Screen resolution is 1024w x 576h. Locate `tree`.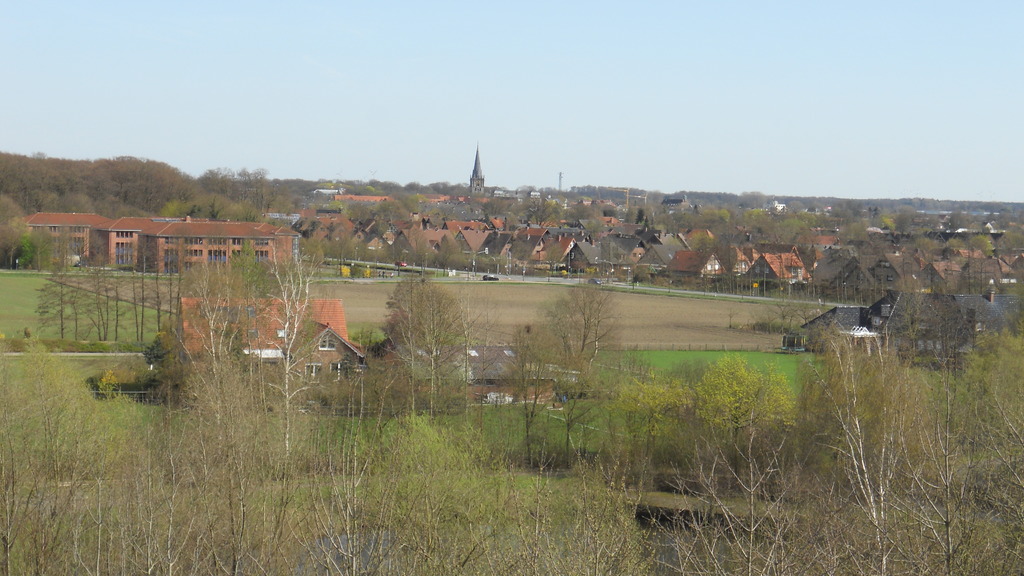
<region>565, 199, 610, 216</region>.
